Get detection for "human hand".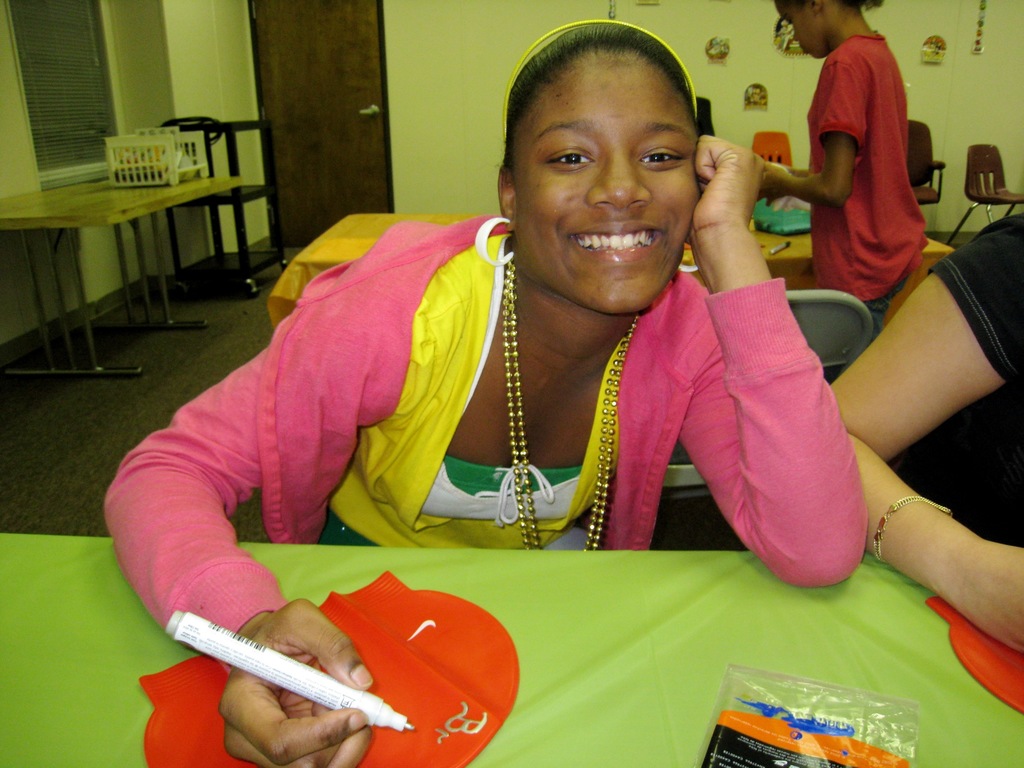
Detection: (x1=686, y1=131, x2=767, y2=241).
